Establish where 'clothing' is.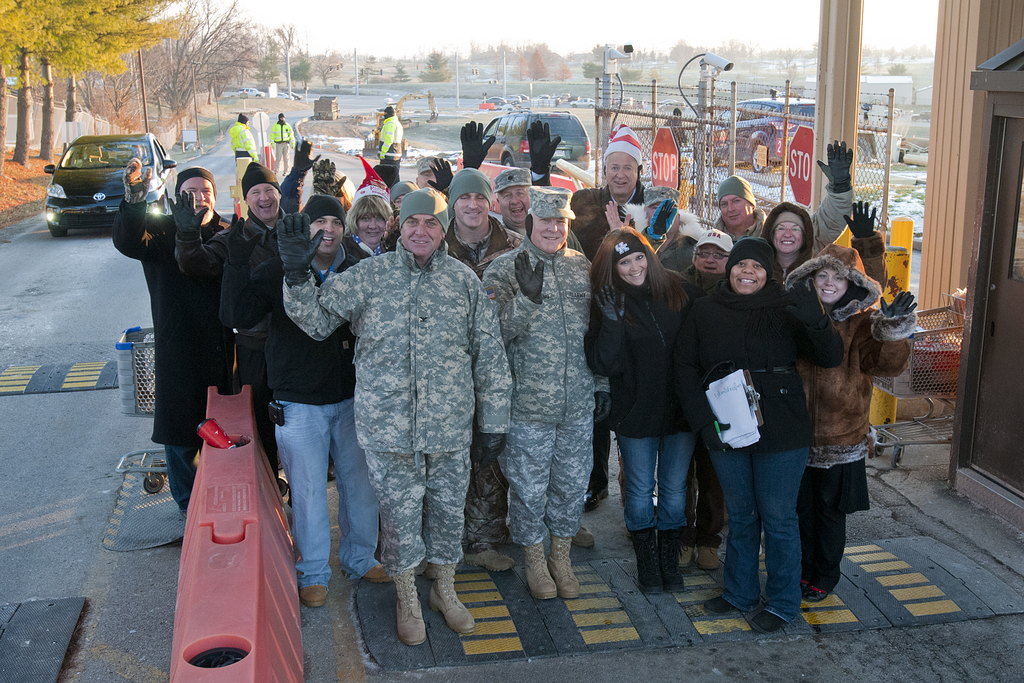
Established at locate(477, 160, 611, 625).
